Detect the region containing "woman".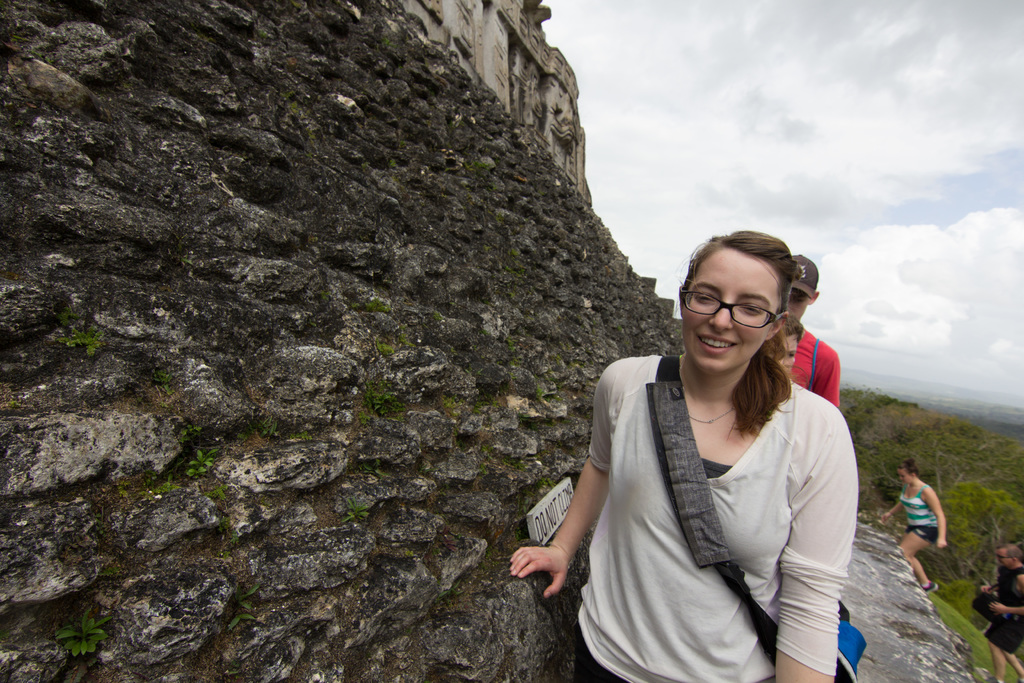
x1=534, y1=214, x2=879, y2=682.
